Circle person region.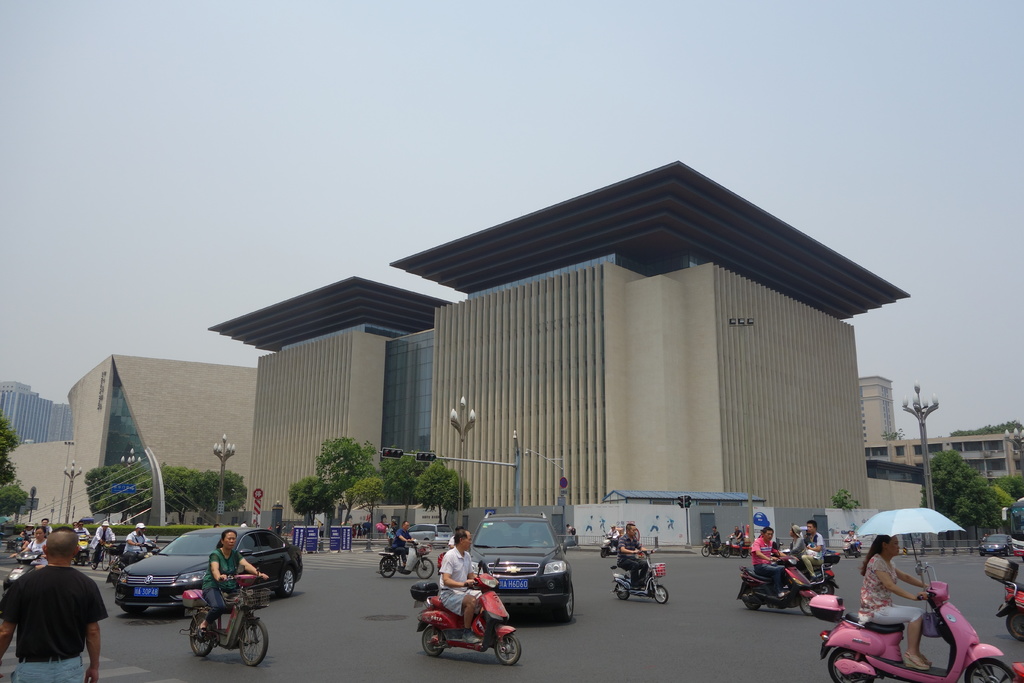
Region: 621/533/646/584.
